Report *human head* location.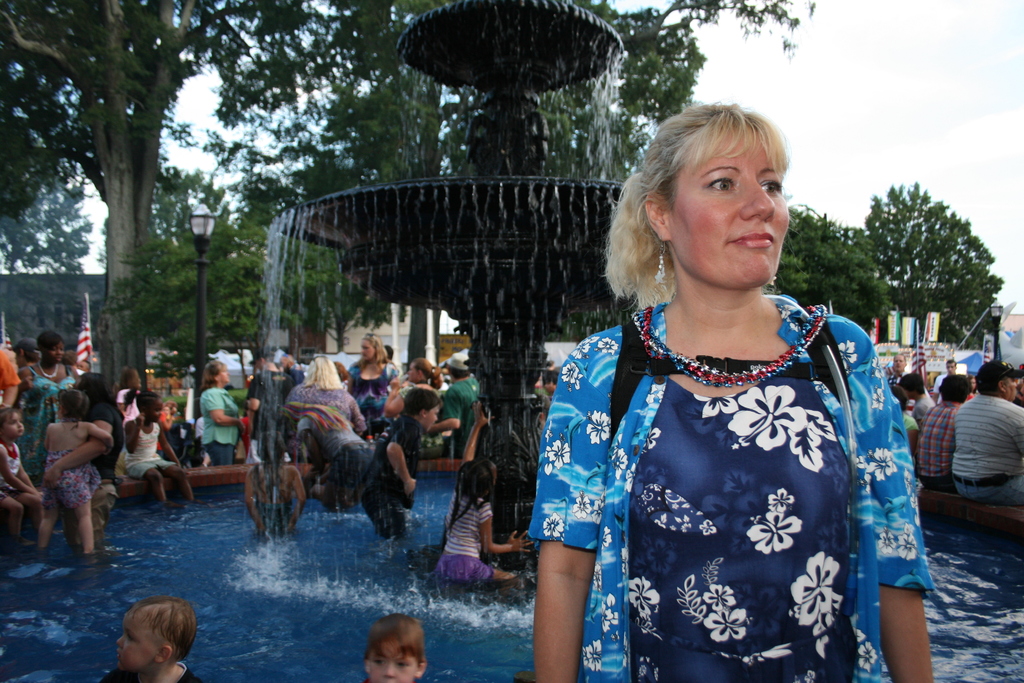
Report: <box>365,614,428,682</box>.
